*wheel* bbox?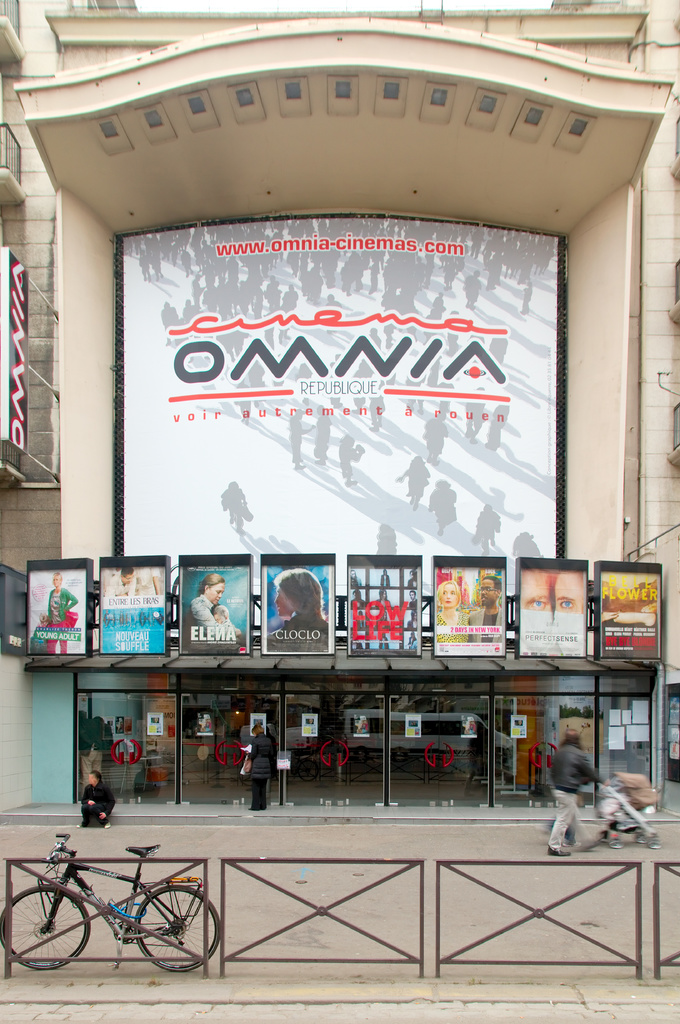
select_region(130, 888, 222, 975)
